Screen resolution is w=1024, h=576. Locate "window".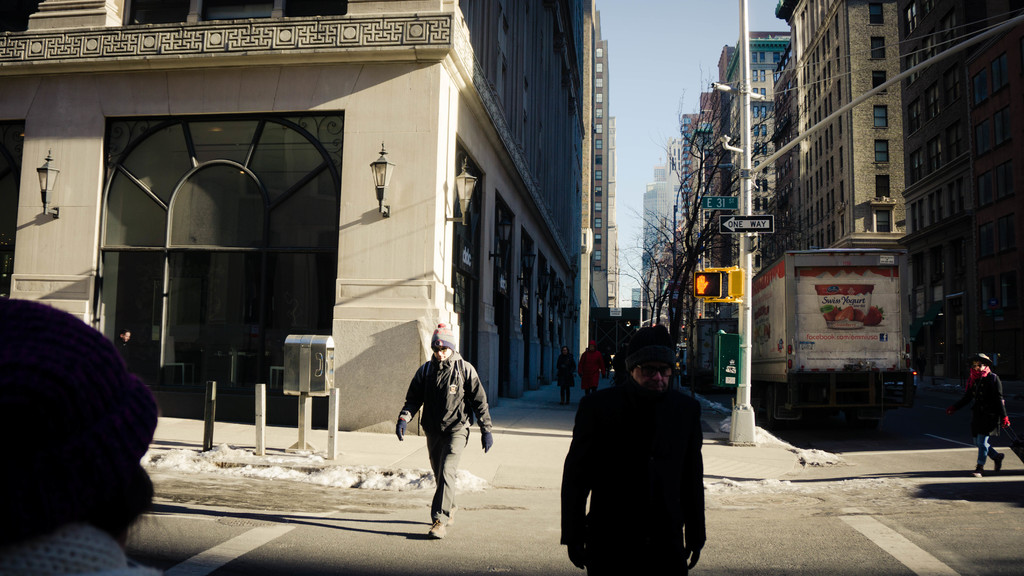
[left=872, top=67, right=890, bottom=106].
